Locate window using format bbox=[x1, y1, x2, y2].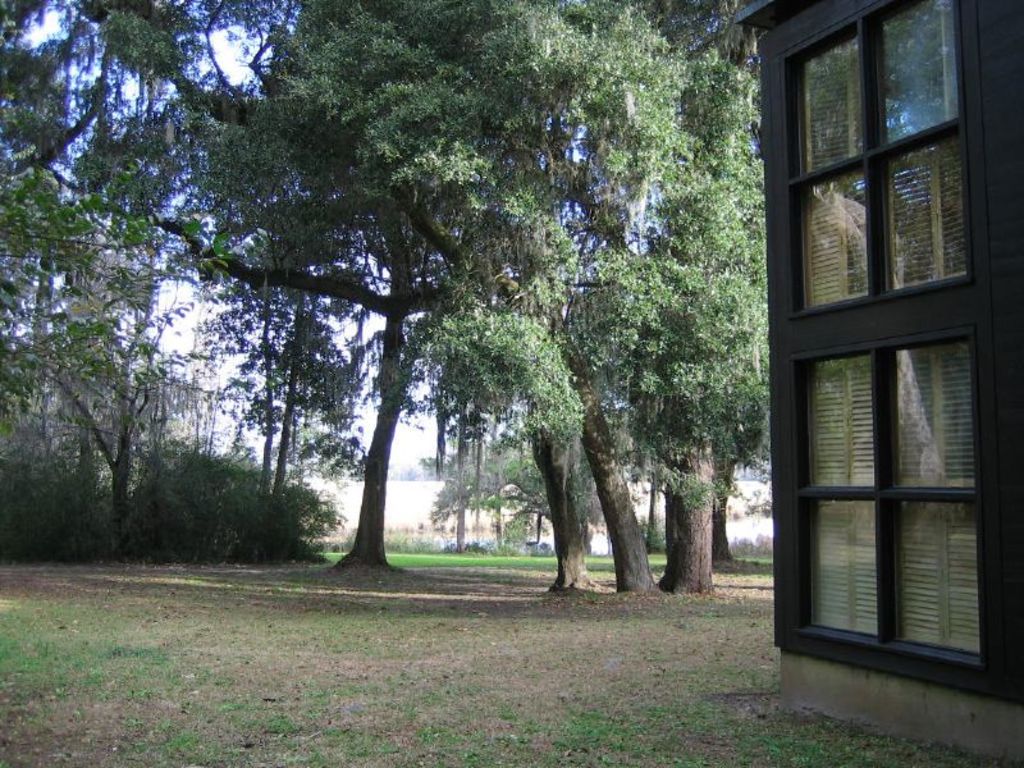
bbox=[797, 348, 872, 490].
